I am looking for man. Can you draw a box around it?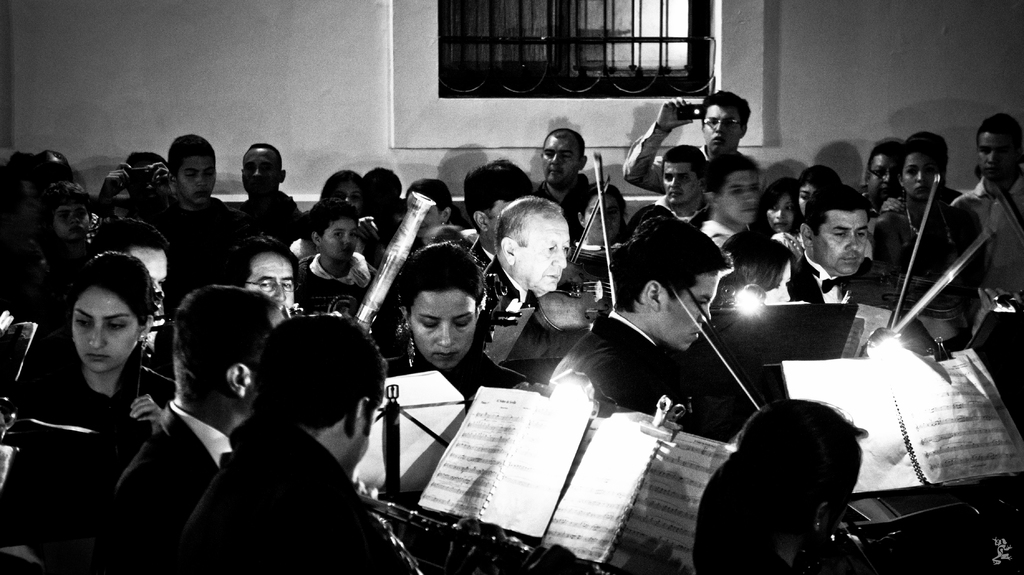
Sure, the bounding box is select_region(648, 144, 710, 240).
